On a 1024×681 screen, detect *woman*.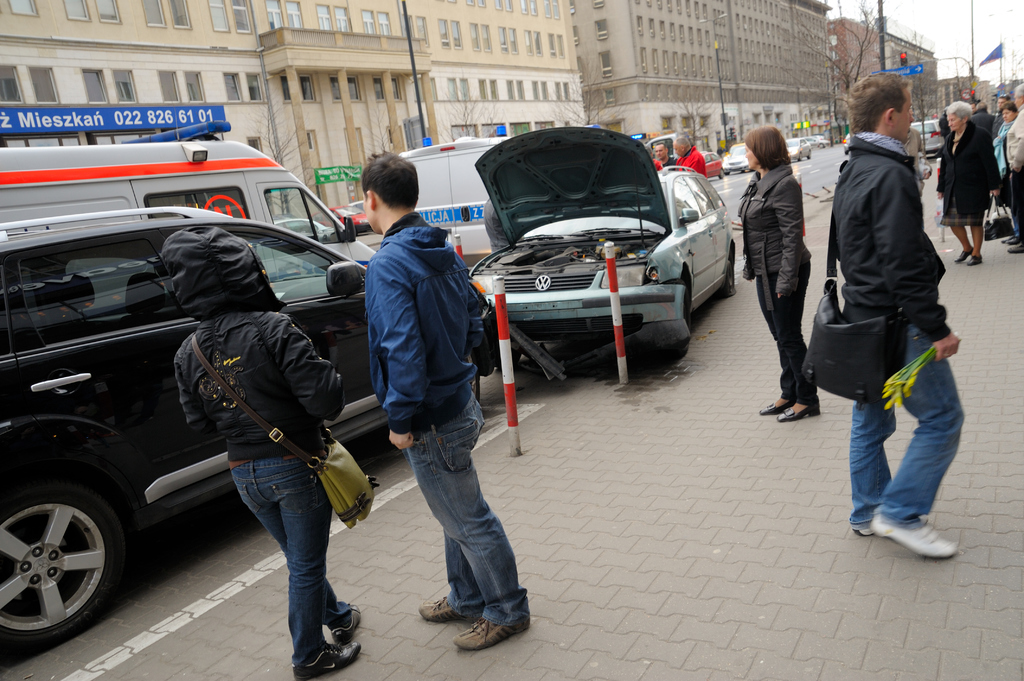
[left=937, top=101, right=1000, bottom=261].
